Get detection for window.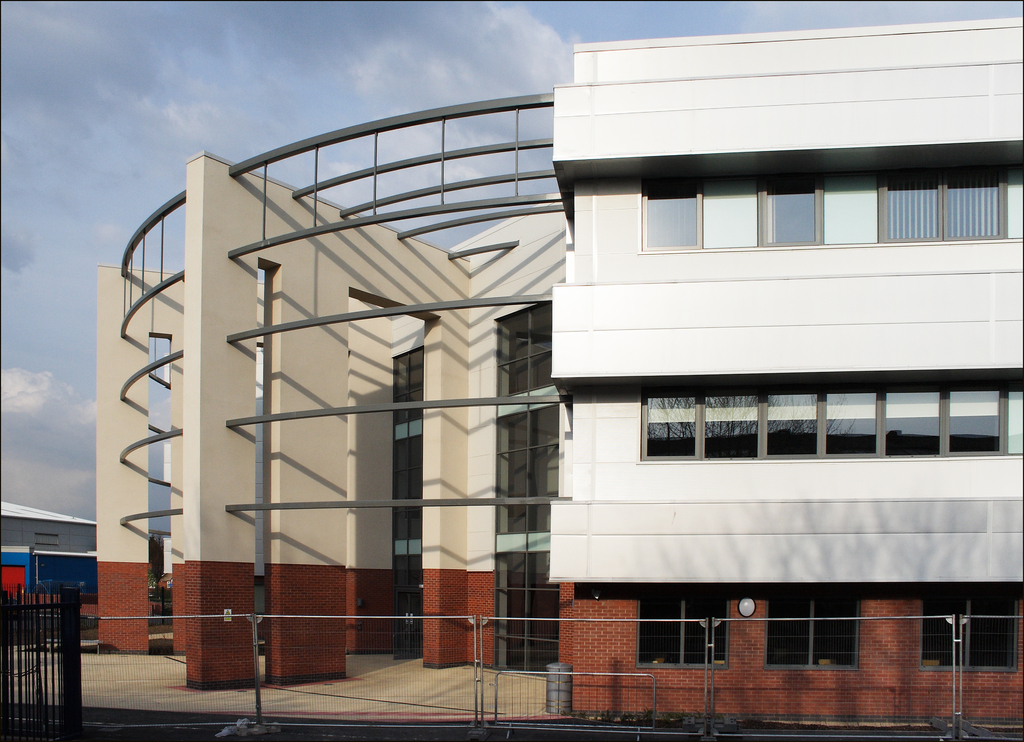
Detection: region(639, 387, 1023, 464).
